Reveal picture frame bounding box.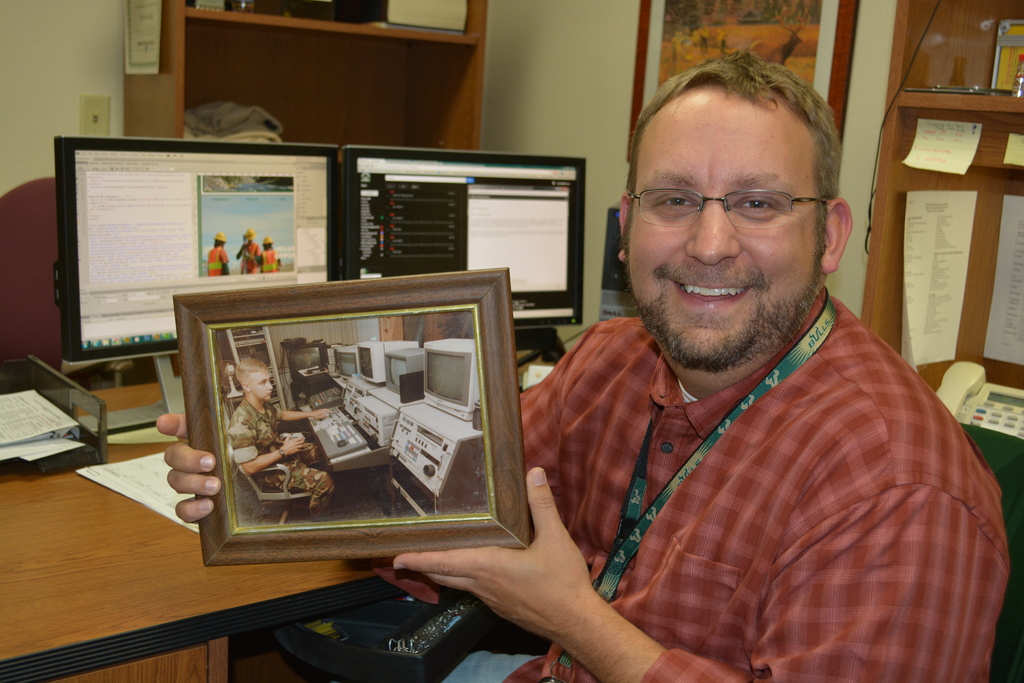
Revealed: x1=627, y1=0, x2=860, y2=161.
